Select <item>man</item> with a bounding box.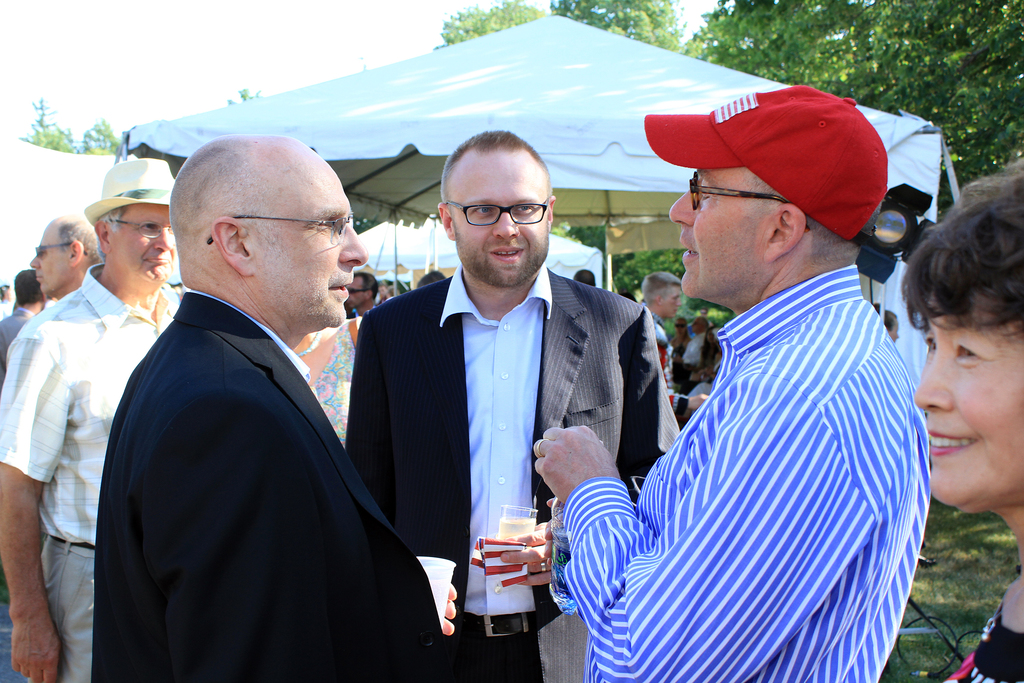
bbox=[344, 131, 680, 682].
